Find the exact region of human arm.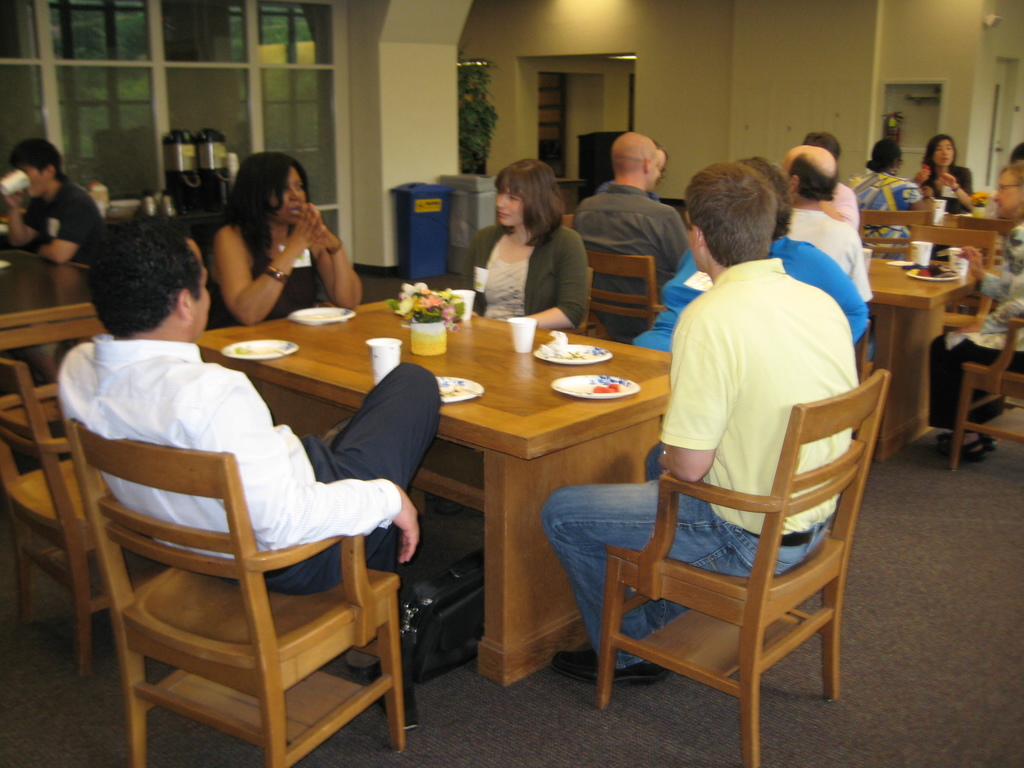
Exact region: x1=4, y1=169, x2=38, y2=255.
